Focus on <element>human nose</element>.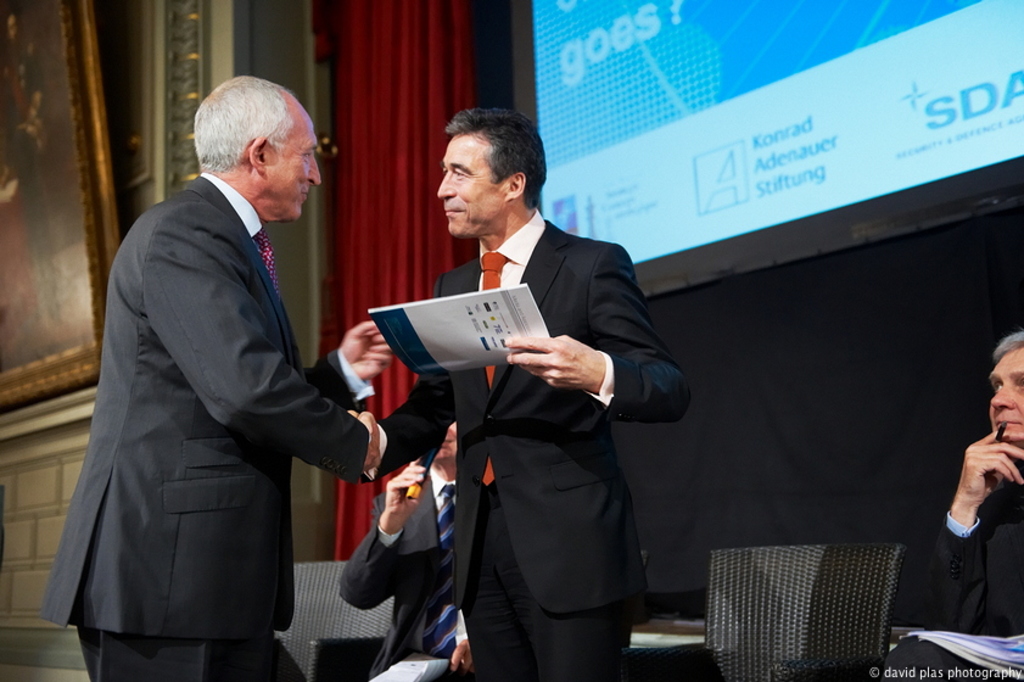
Focused at [x1=303, y1=156, x2=325, y2=183].
